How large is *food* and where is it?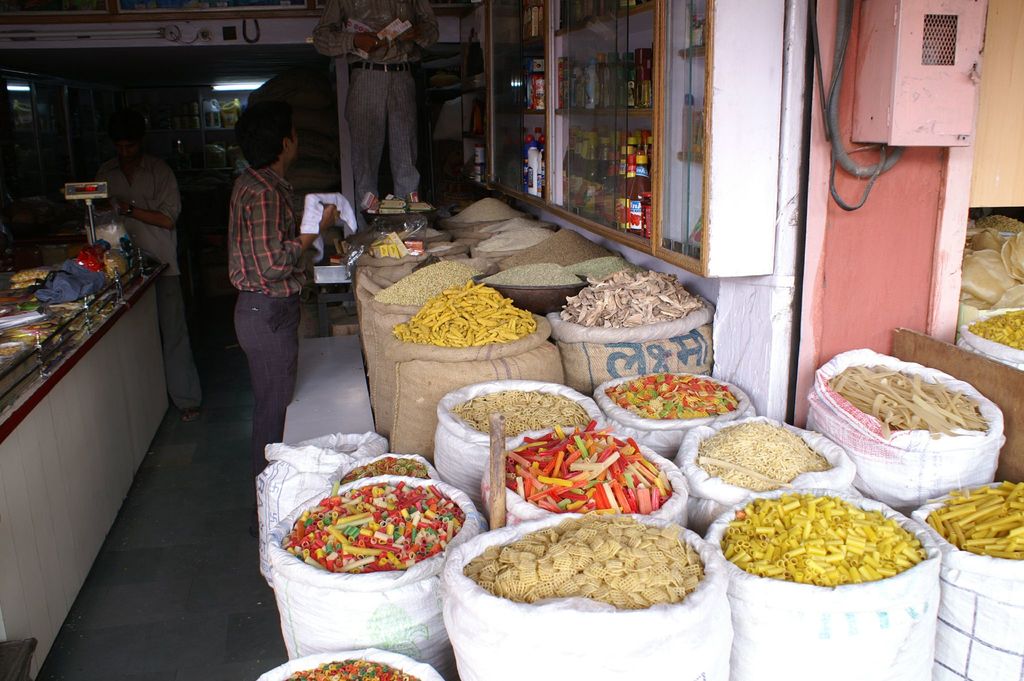
Bounding box: Rect(449, 199, 525, 222).
